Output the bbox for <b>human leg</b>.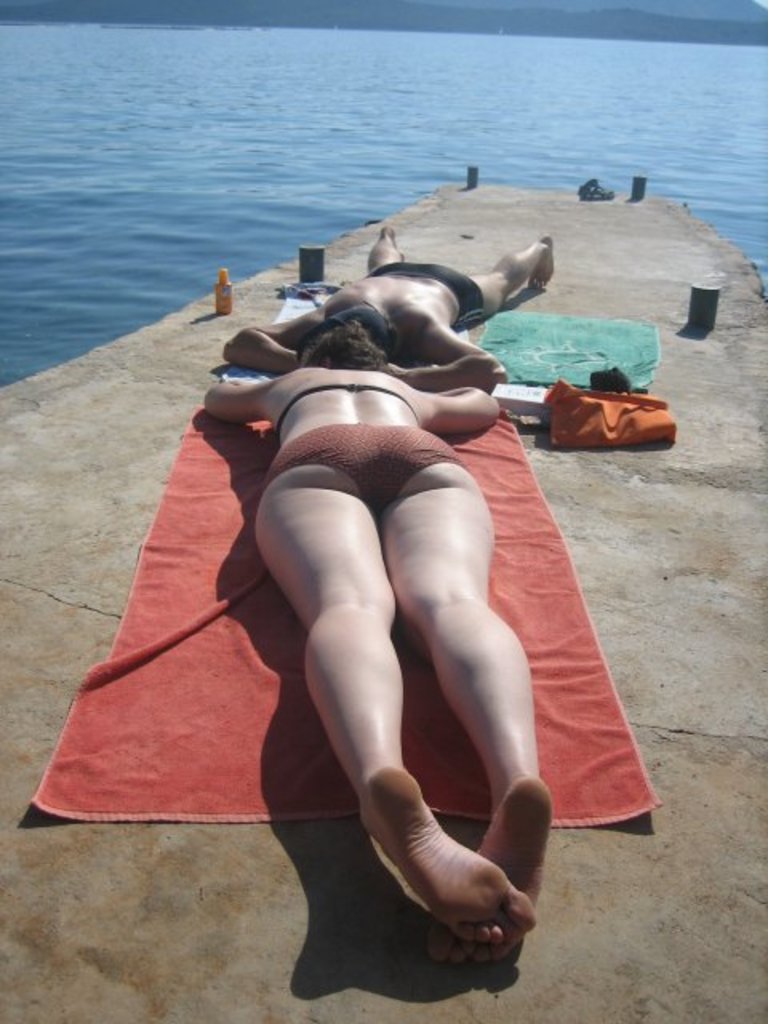
379,422,555,960.
